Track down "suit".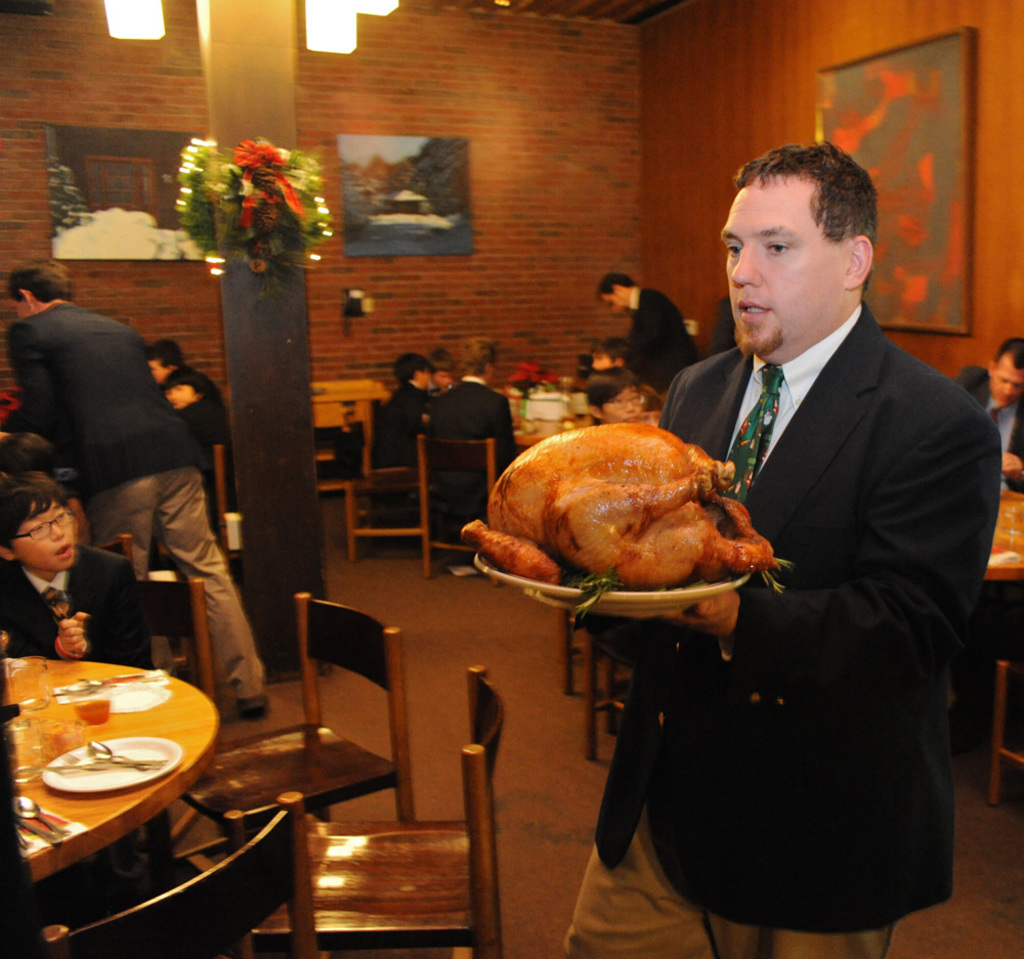
Tracked to (x1=428, y1=378, x2=523, y2=514).
